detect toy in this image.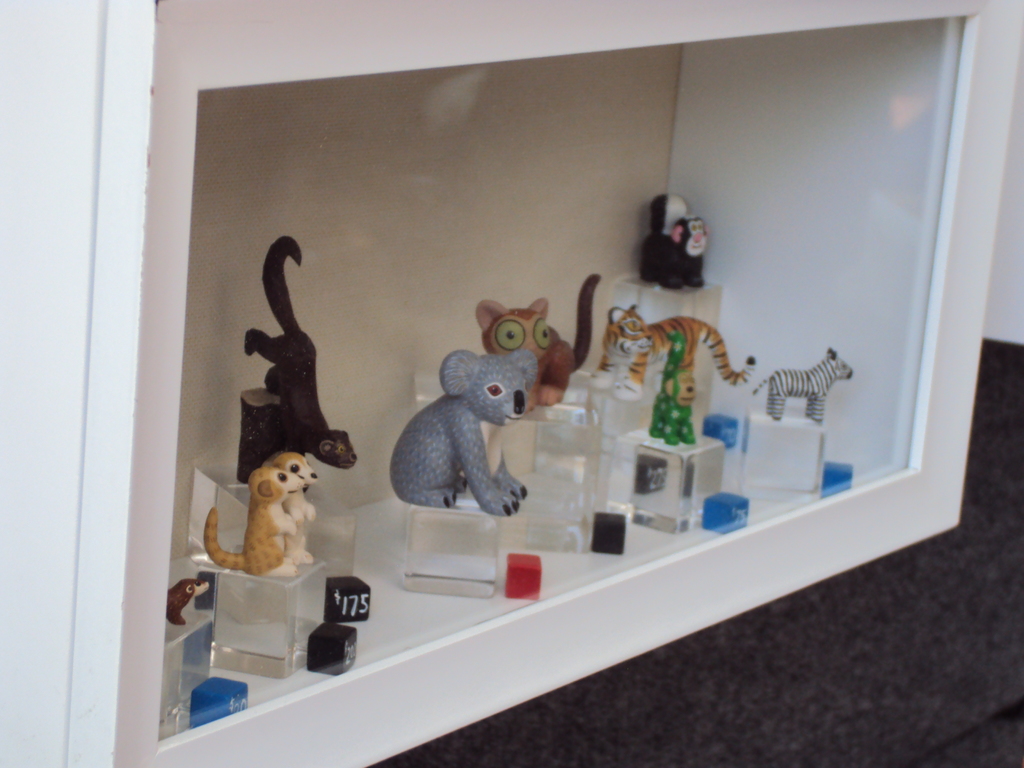
Detection: 477/271/598/413.
